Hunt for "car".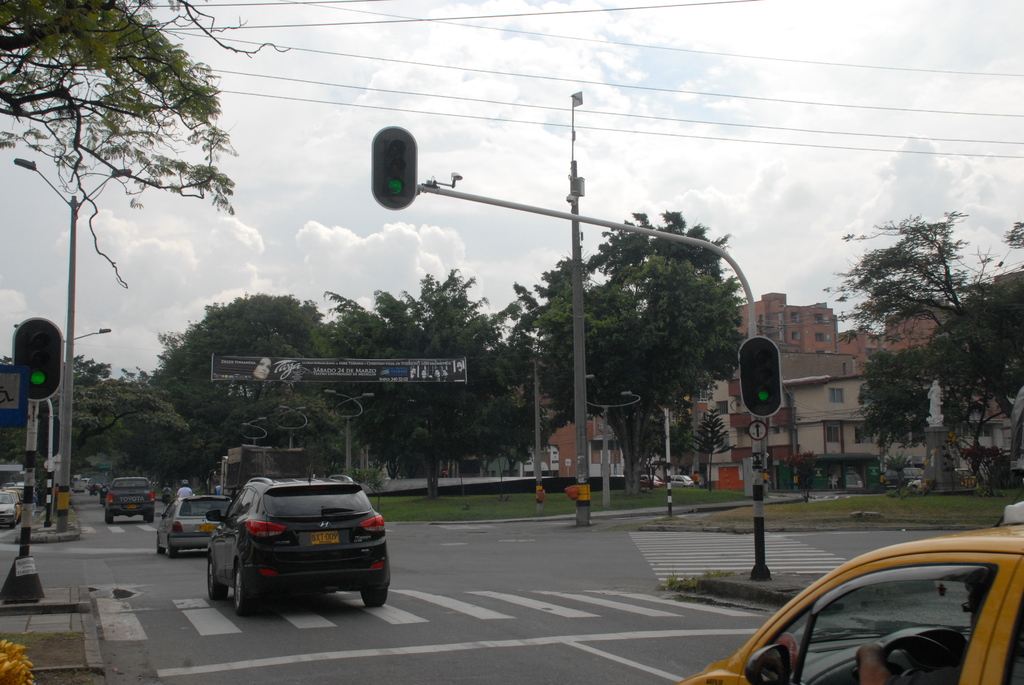
Hunted down at bbox(155, 494, 232, 561).
